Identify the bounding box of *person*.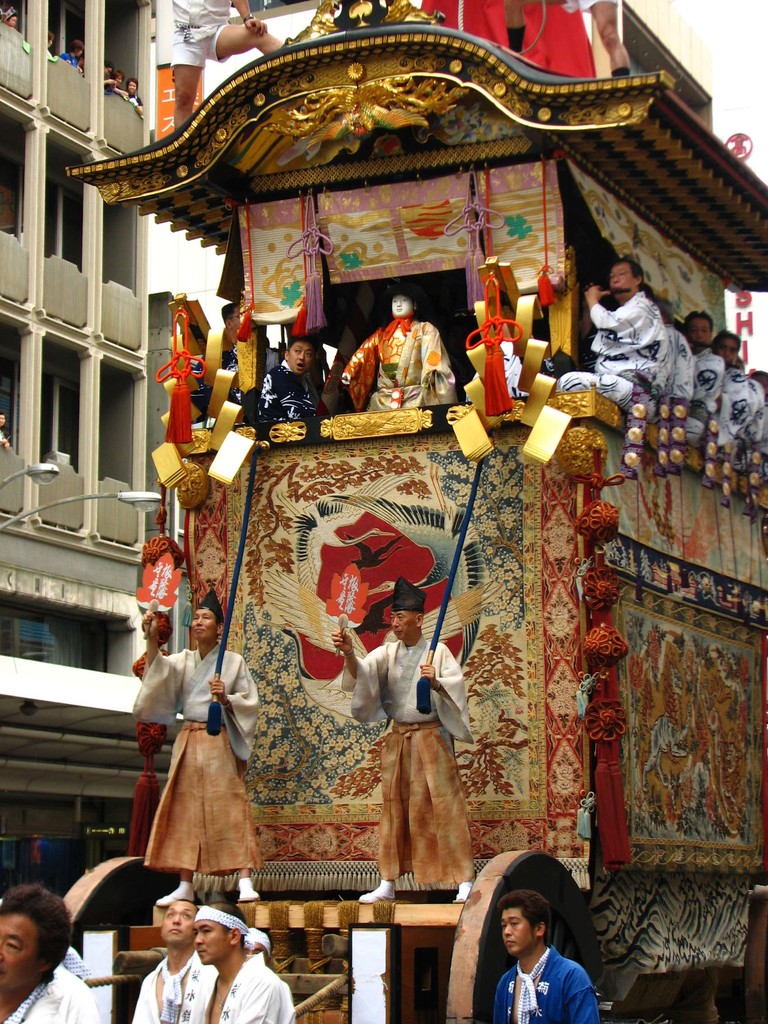
crop(122, 886, 206, 1023).
